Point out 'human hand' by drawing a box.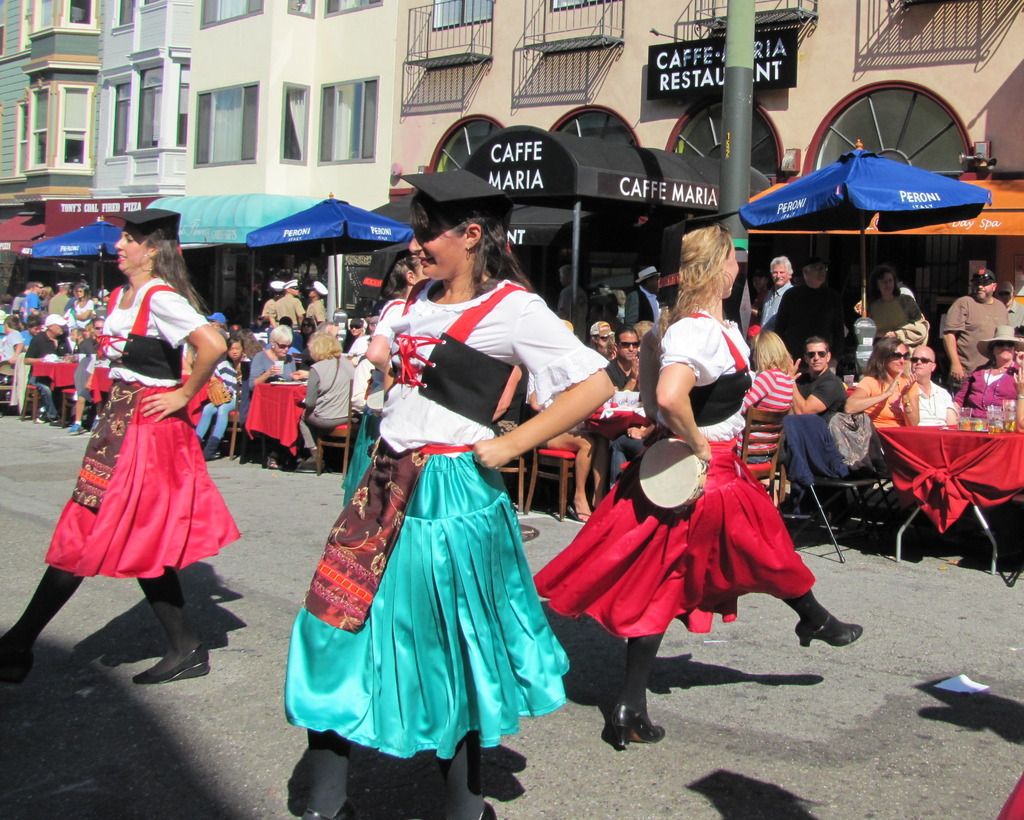
BBox(792, 355, 805, 380).
